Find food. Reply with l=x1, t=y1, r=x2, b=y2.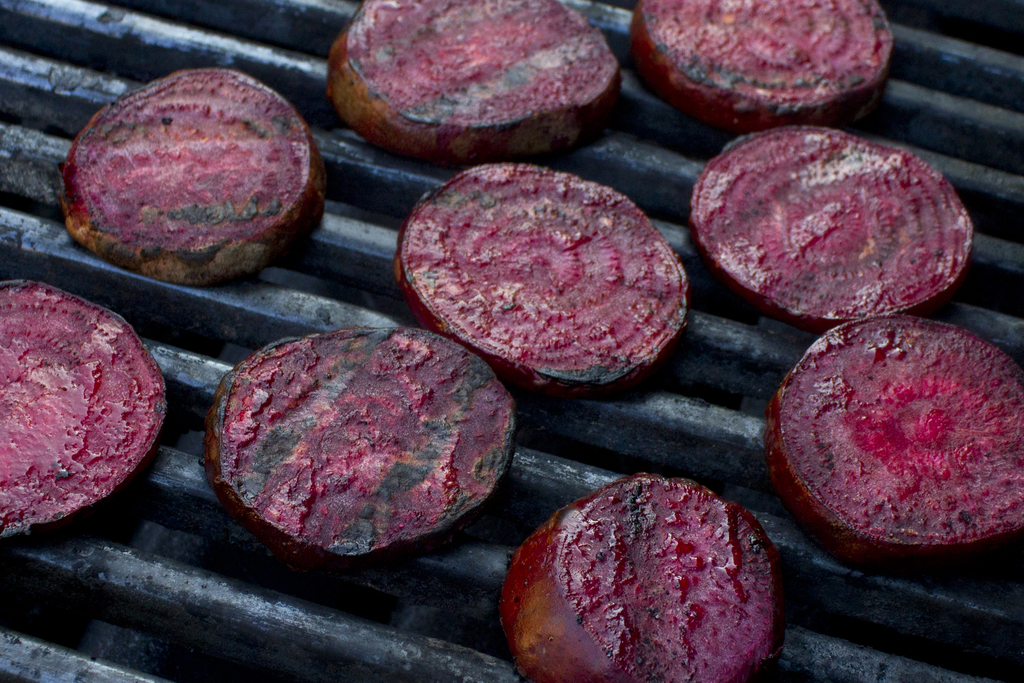
l=202, t=0, r=977, b=578.
